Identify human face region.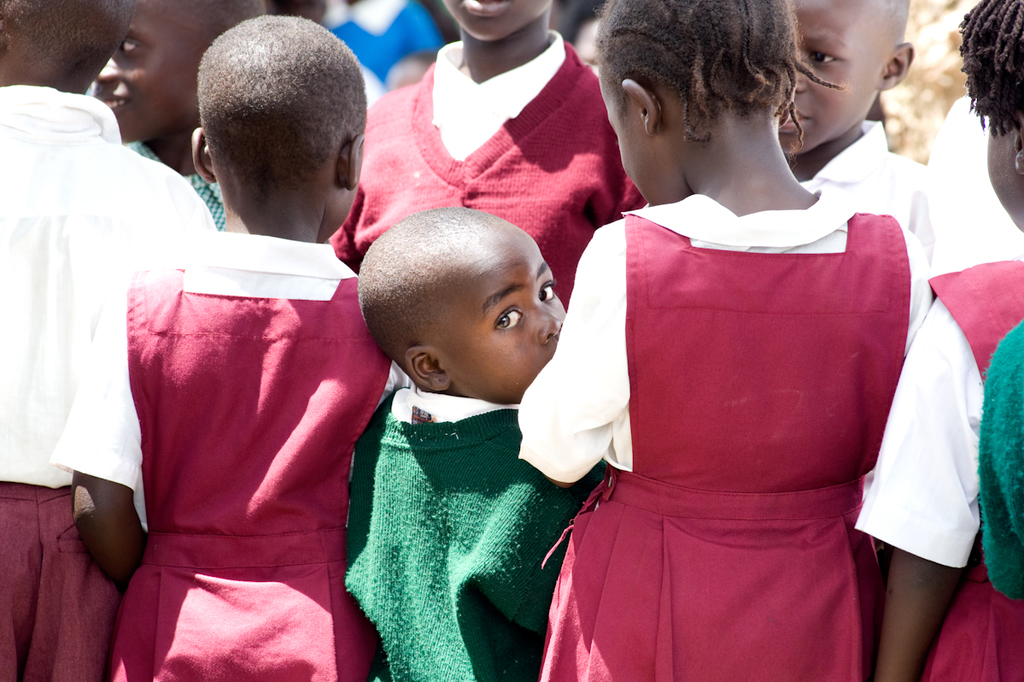
Region: x1=97, y1=0, x2=208, y2=139.
